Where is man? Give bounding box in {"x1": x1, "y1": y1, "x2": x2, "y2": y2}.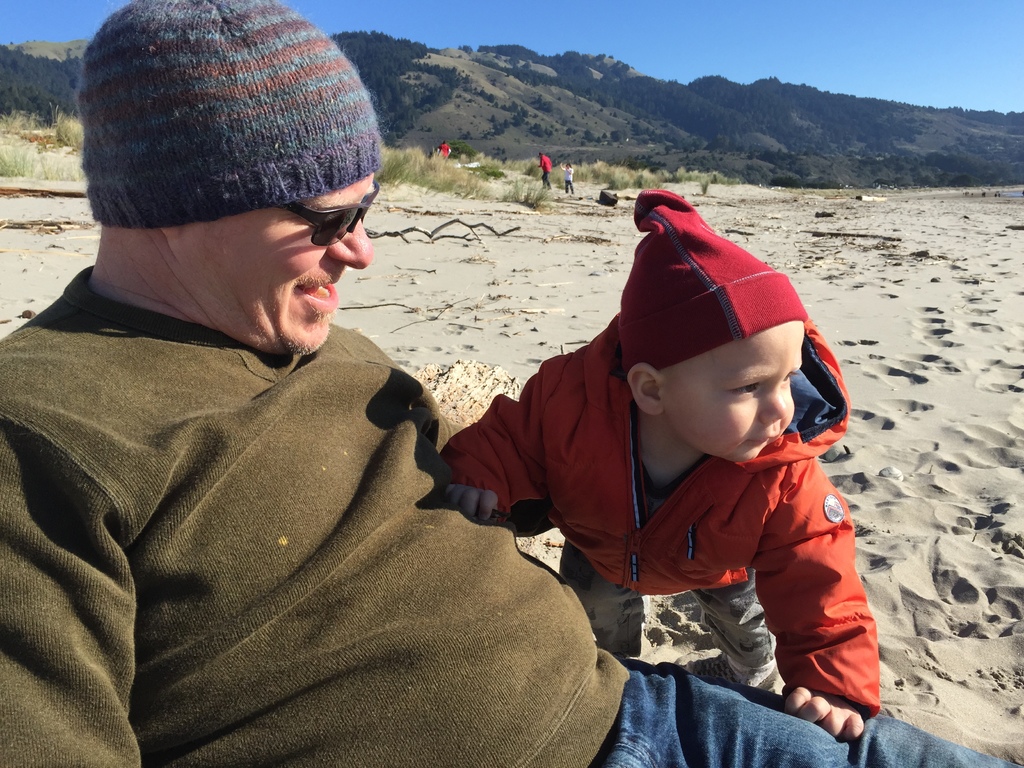
{"x1": 0, "y1": 0, "x2": 1023, "y2": 767}.
